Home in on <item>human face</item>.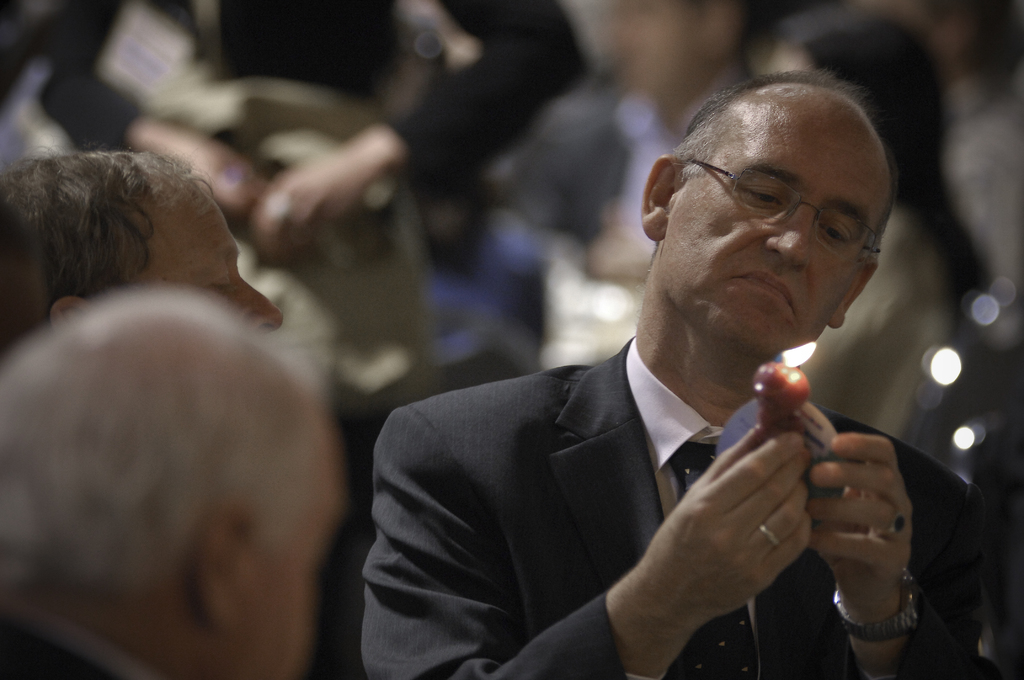
Homed in at bbox(664, 124, 880, 350).
